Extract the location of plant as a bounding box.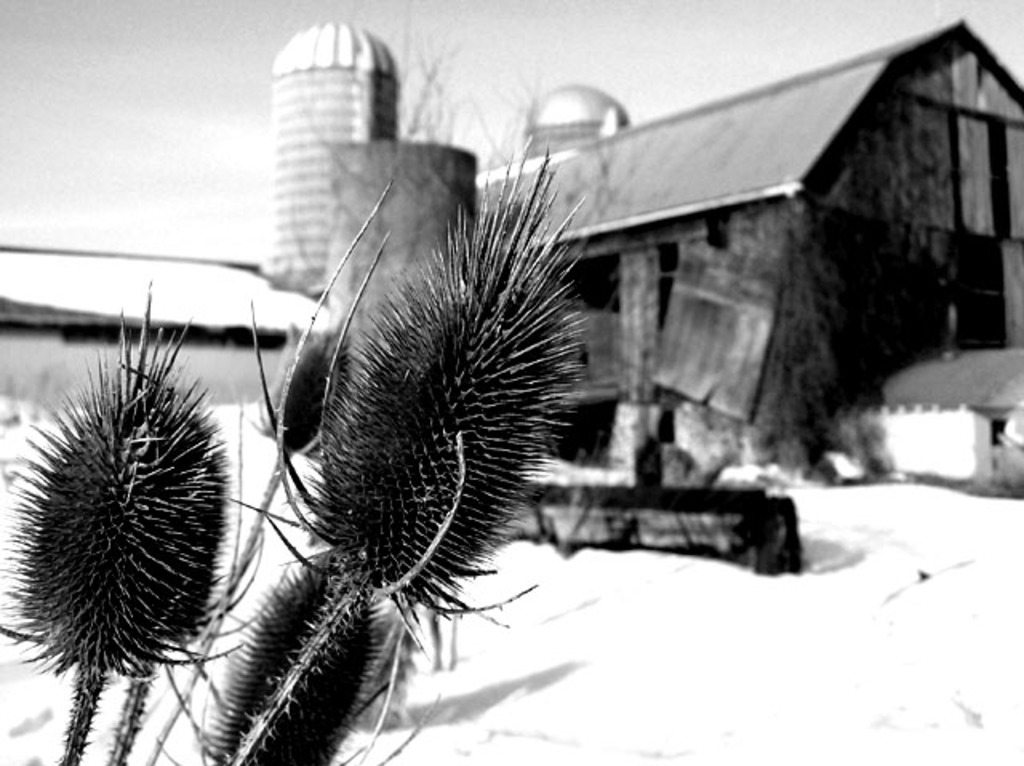
(x1=13, y1=331, x2=227, y2=720).
